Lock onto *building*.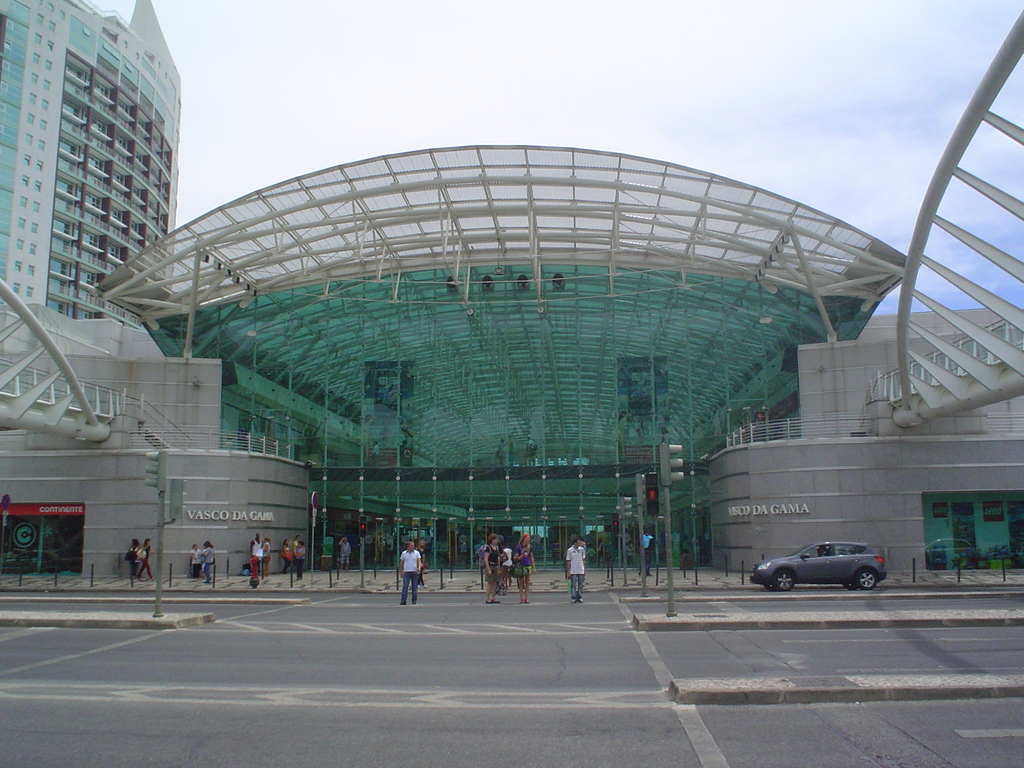
Locked: 0/282/320/580.
